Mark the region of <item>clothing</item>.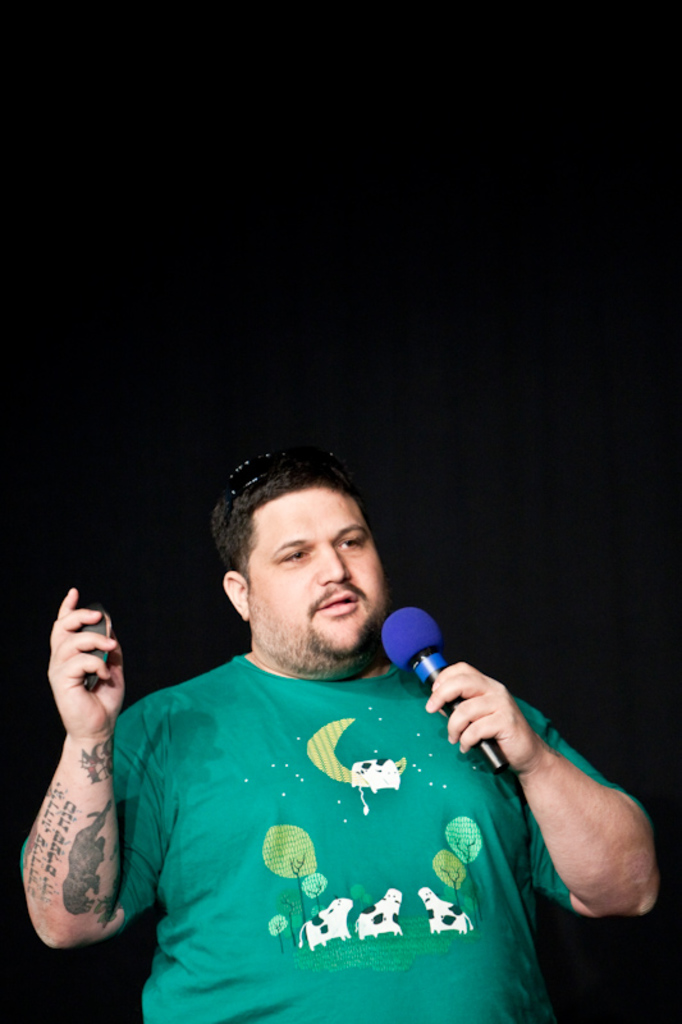
Region: BBox(102, 663, 654, 1023).
